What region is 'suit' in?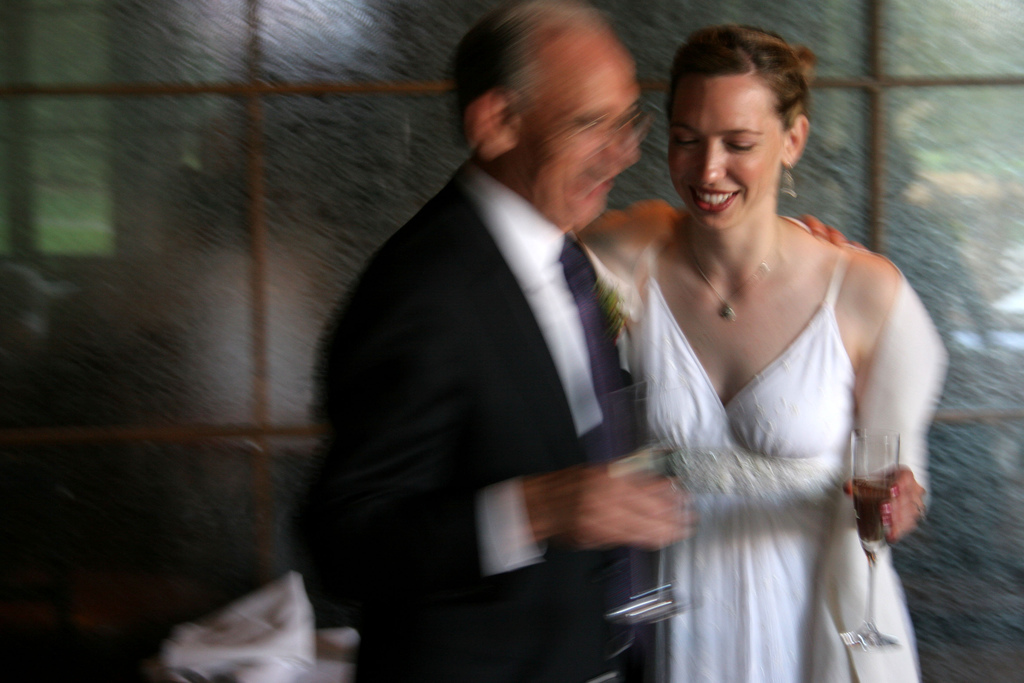
(x1=306, y1=28, x2=670, y2=655).
